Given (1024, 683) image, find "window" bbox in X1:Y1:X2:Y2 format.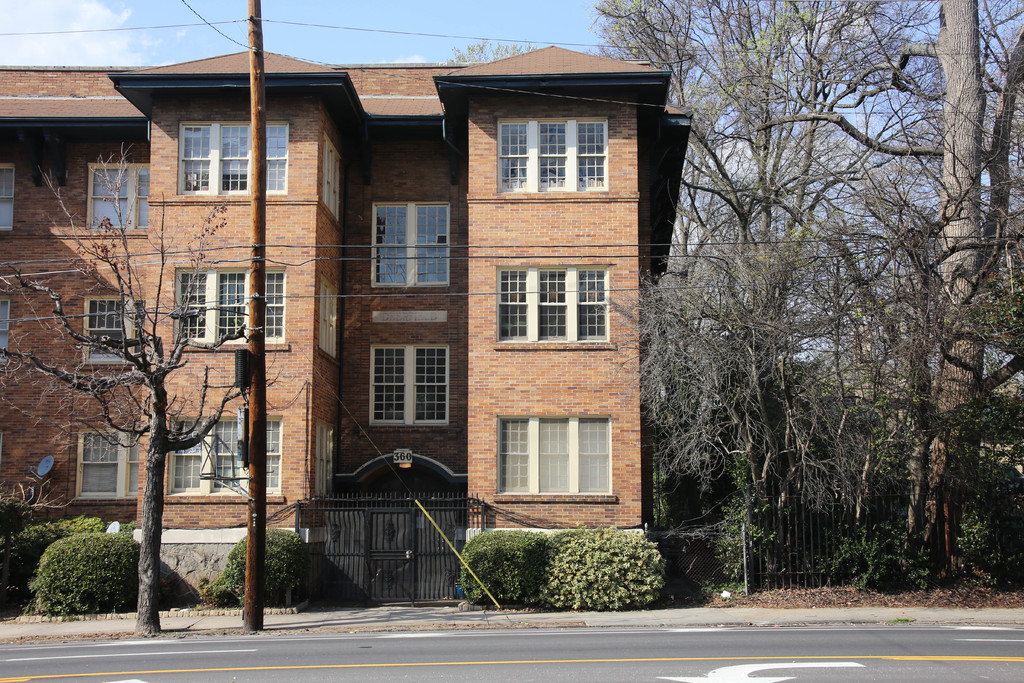
377:208:445:280.
